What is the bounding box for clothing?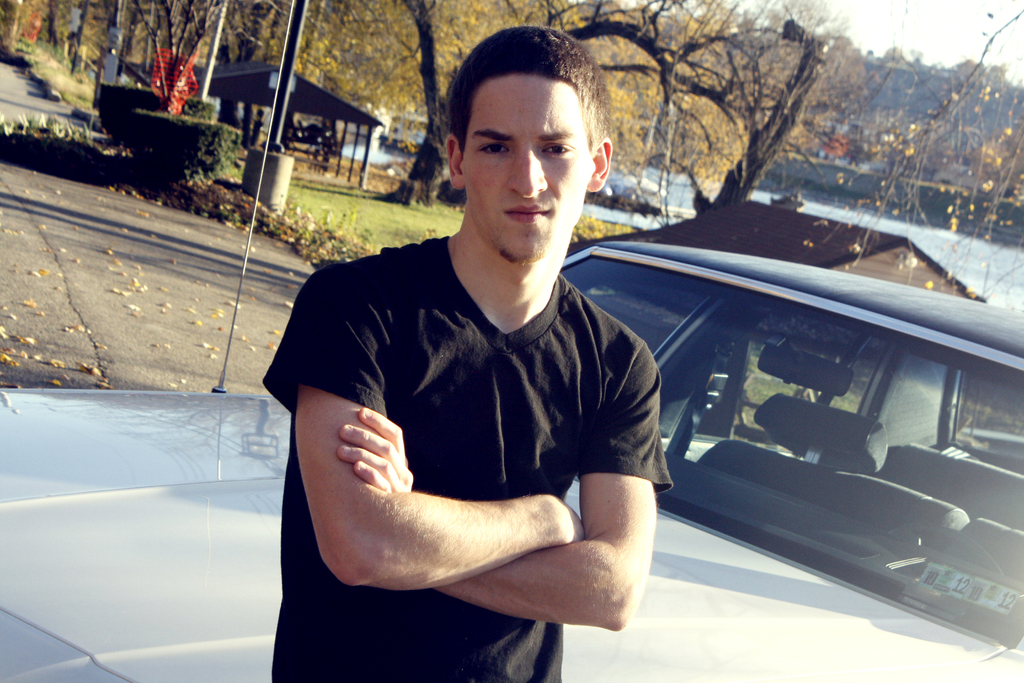
box=[259, 231, 677, 682].
